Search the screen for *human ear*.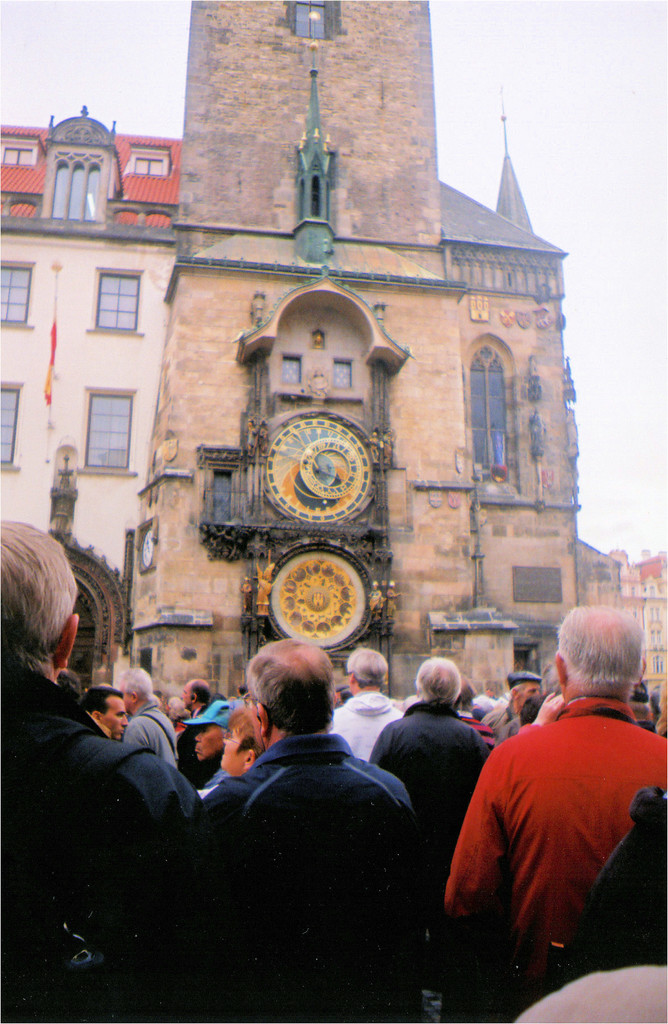
Found at {"x1": 256, "y1": 702, "x2": 269, "y2": 735}.
